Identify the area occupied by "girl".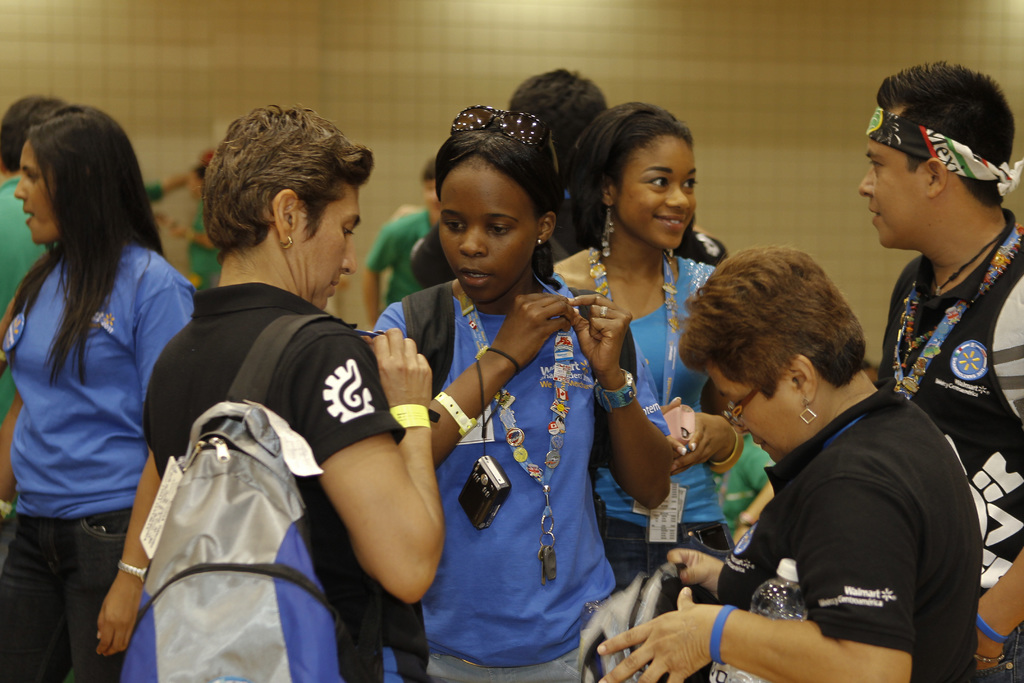
Area: 0, 106, 195, 682.
